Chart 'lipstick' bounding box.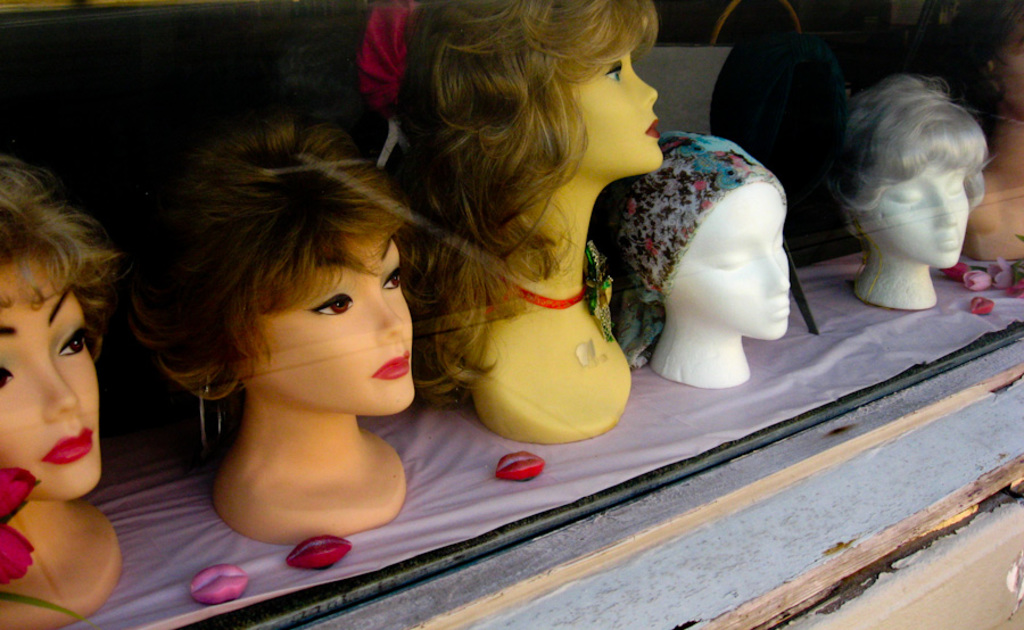
Charted: <box>372,348,410,378</box>.
